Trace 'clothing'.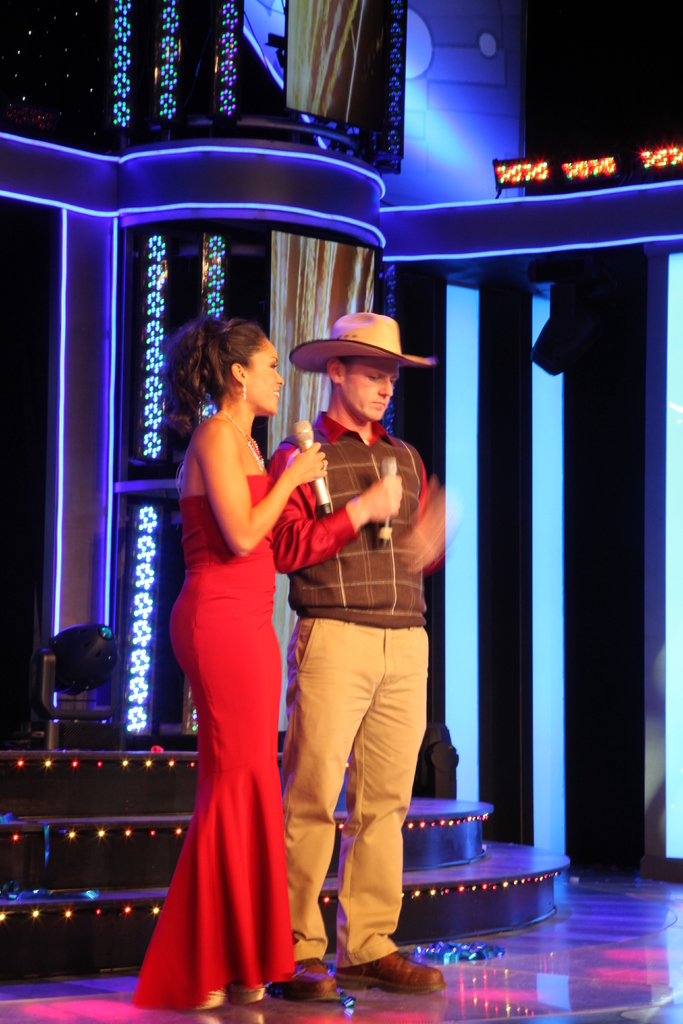
Traced to 261,404,436,968.
